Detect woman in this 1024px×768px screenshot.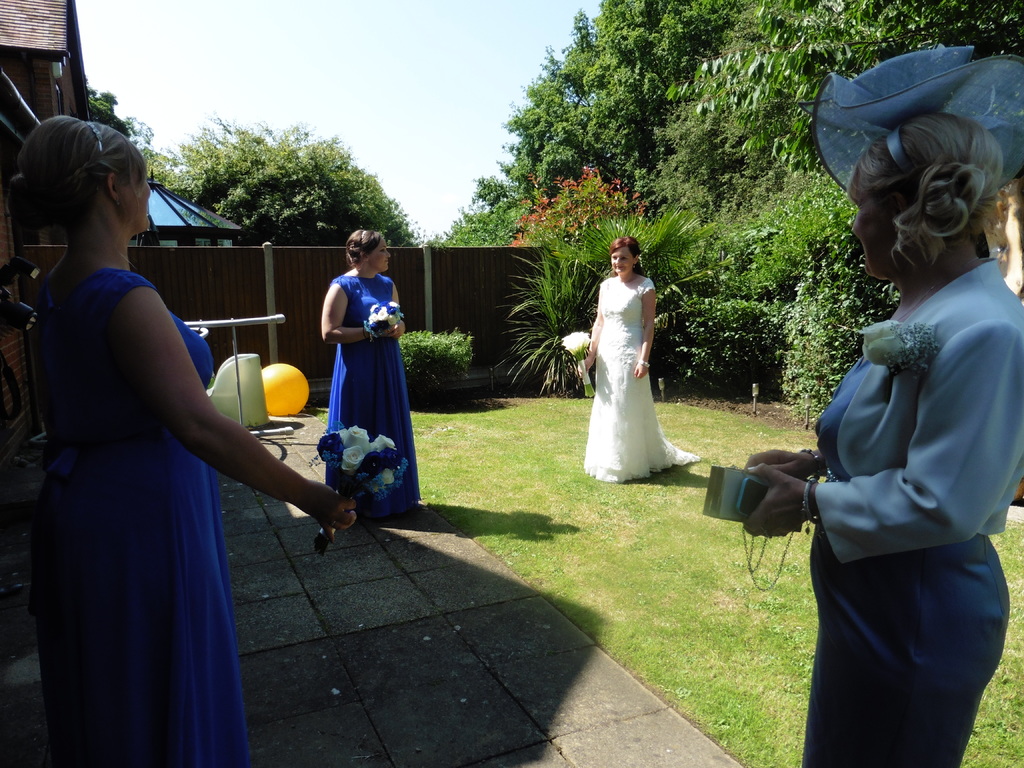
Detection: [x1=740, y1=45, x2=1023, y2=767].
